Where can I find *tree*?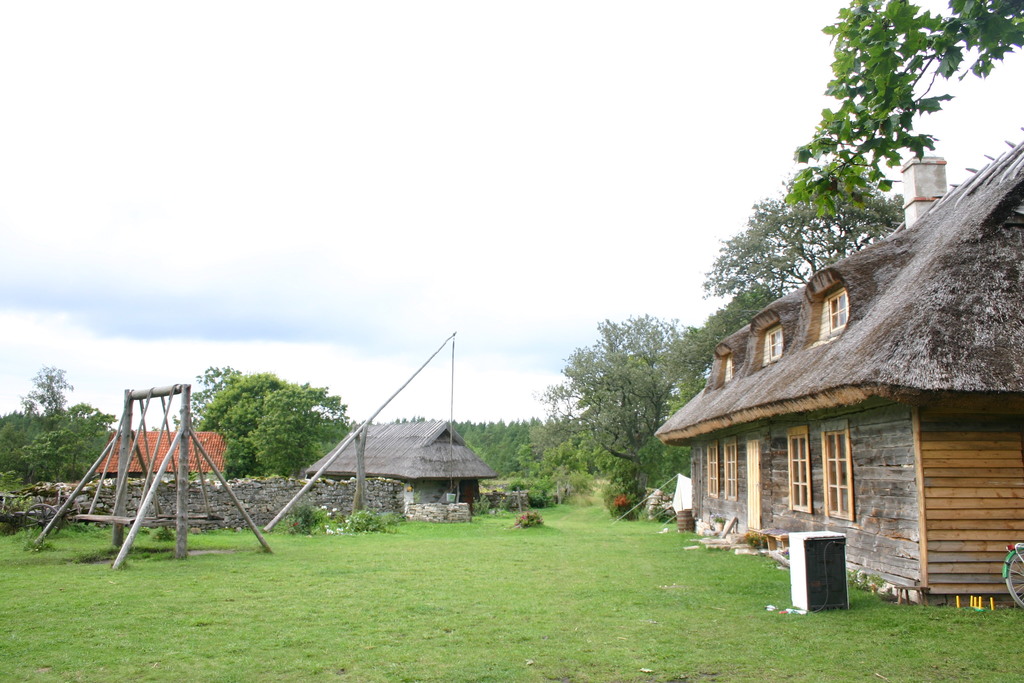
You can find it at x1=781 y1=0 x2=1023 y2=220.
